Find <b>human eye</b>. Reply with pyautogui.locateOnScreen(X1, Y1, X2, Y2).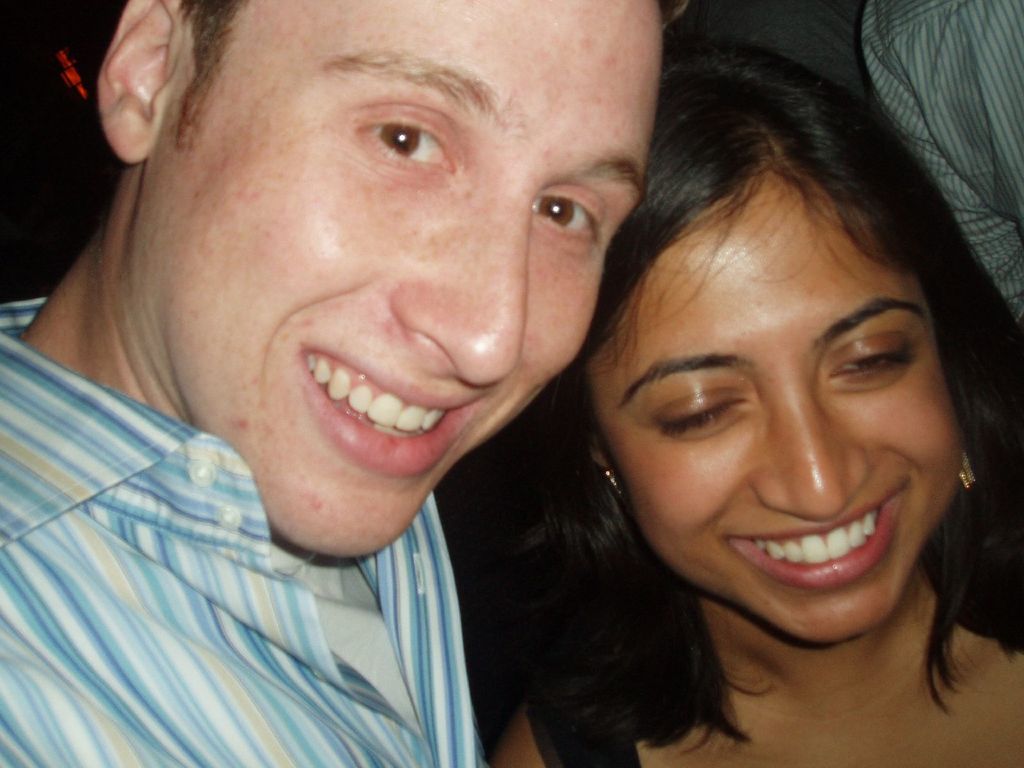
pyautogui.locateOnScreen(530, 184, 609, 243).
